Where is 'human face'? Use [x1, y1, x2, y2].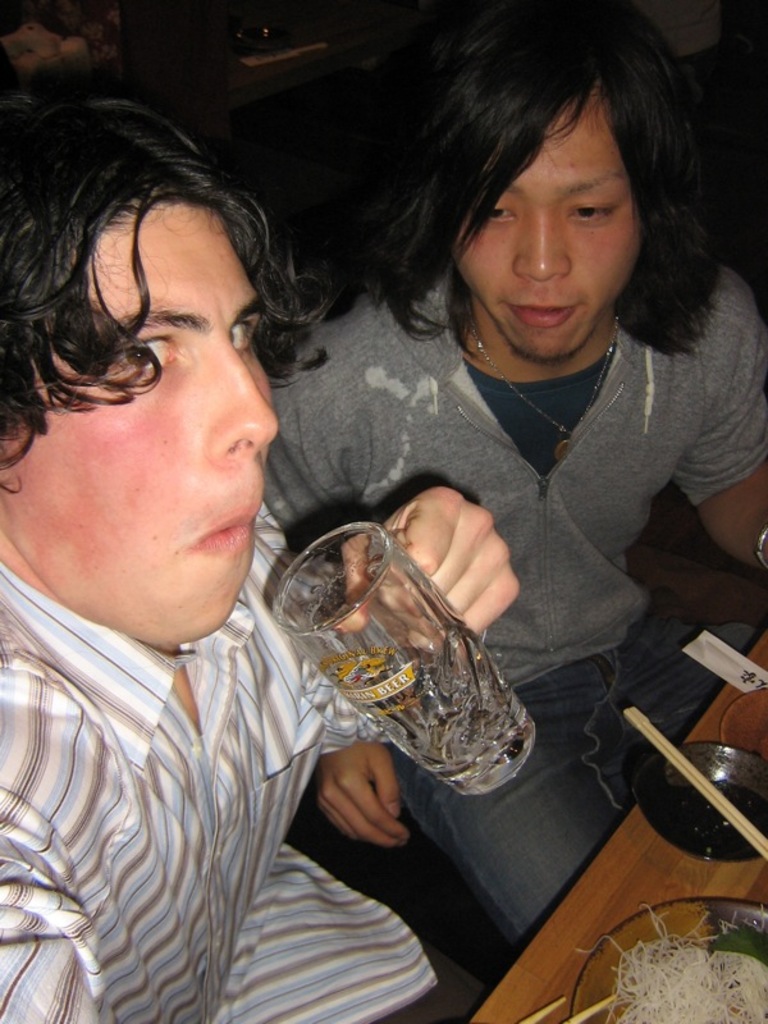
[448, 96, 636, 358].
